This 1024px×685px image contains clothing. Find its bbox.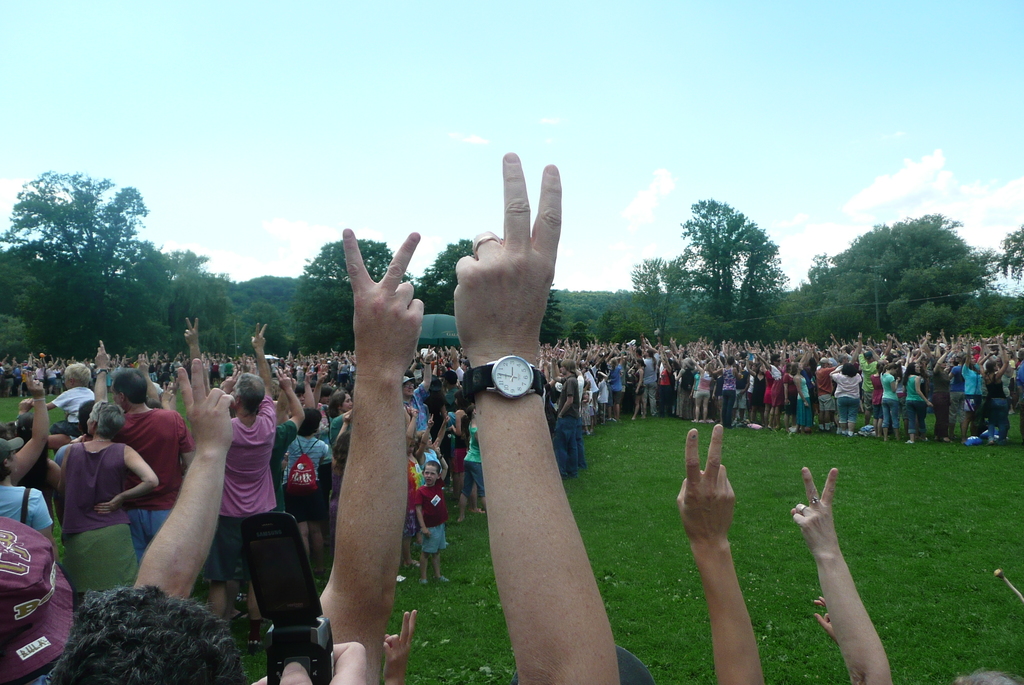
584:369:601:419.
